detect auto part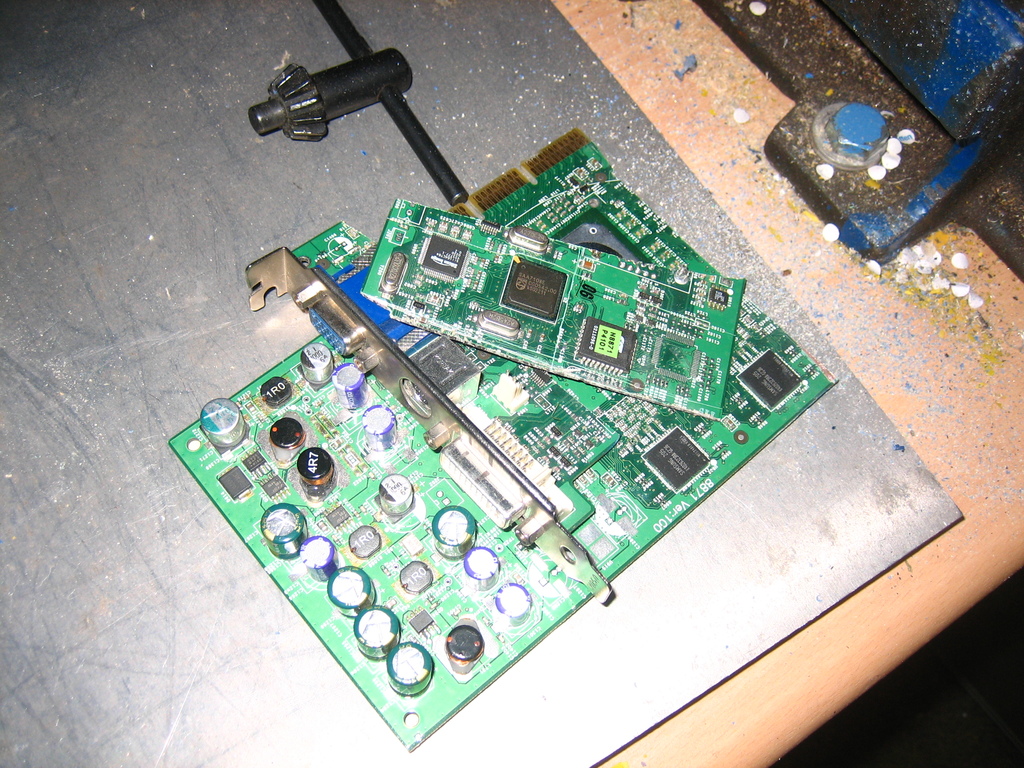
locate(242, 220, 625, 600)
